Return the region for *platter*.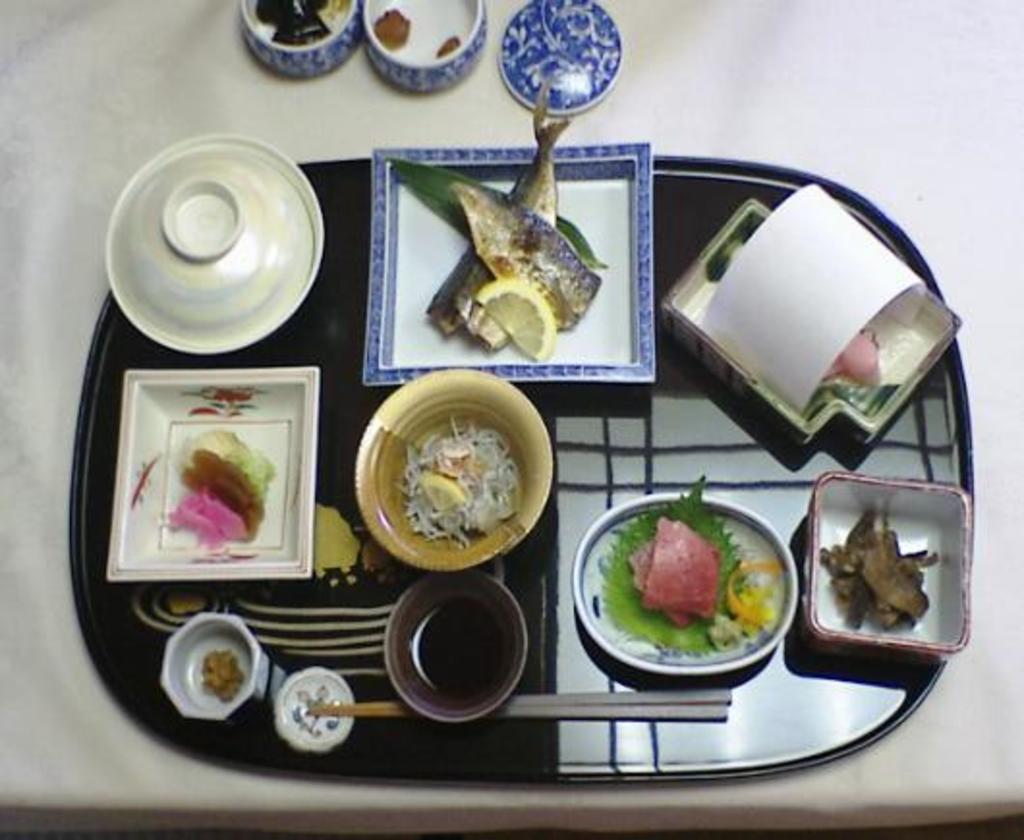
(576, 492, 792, 672).
